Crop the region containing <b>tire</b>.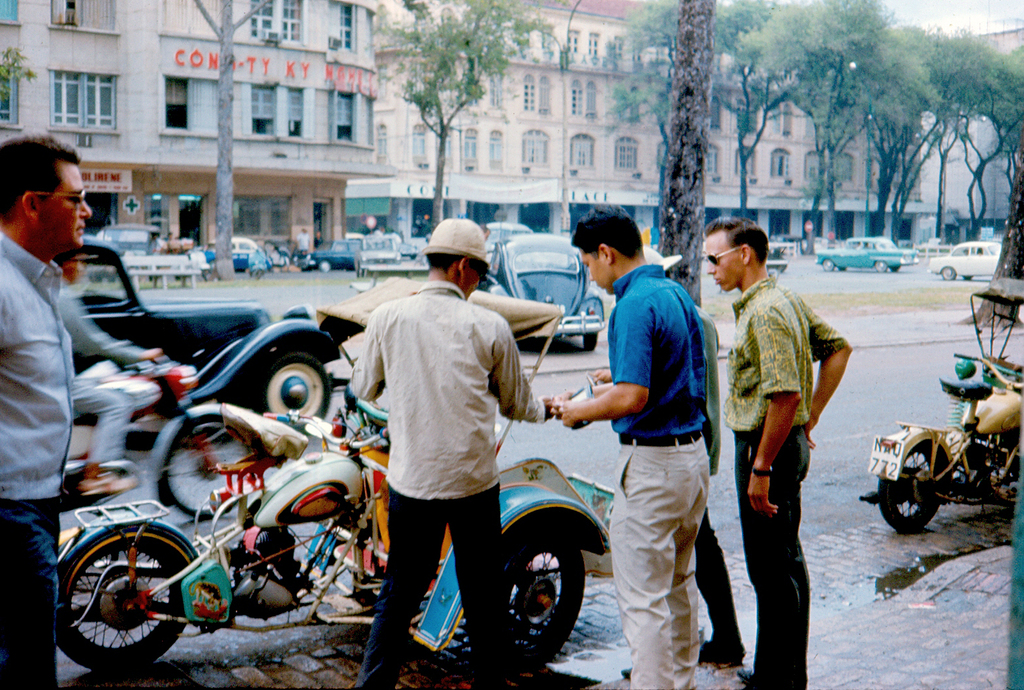
Crop region: rect(318, 262, 332, 272).
